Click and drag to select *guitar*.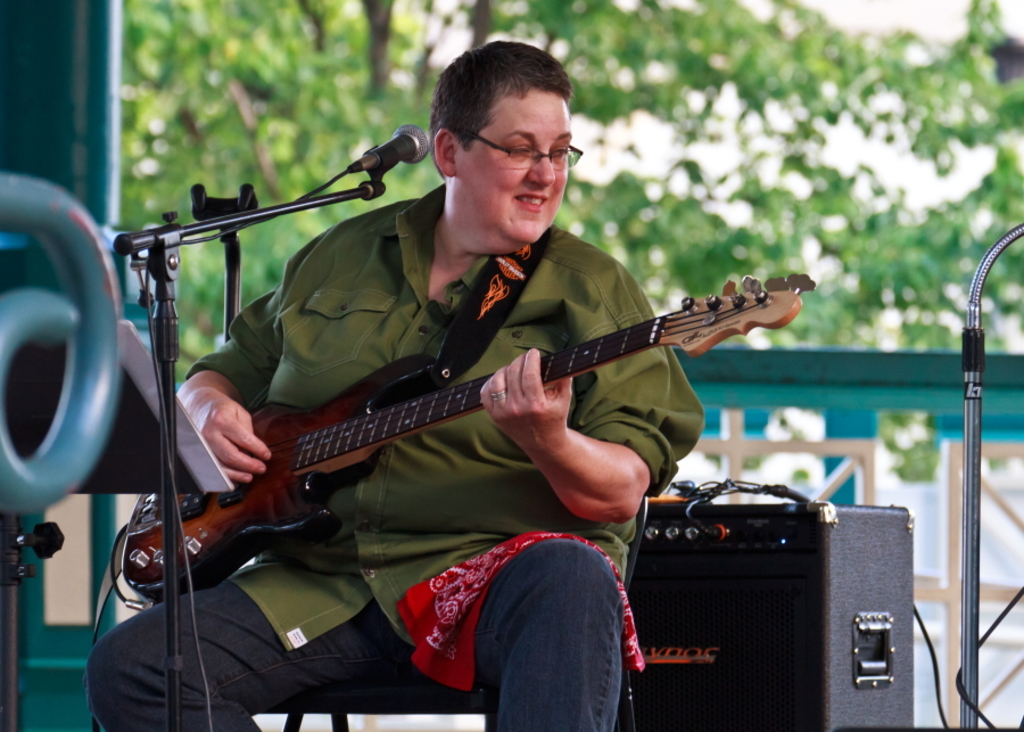
Selection: x1=116 y1=271 x2=817 y2=607.
